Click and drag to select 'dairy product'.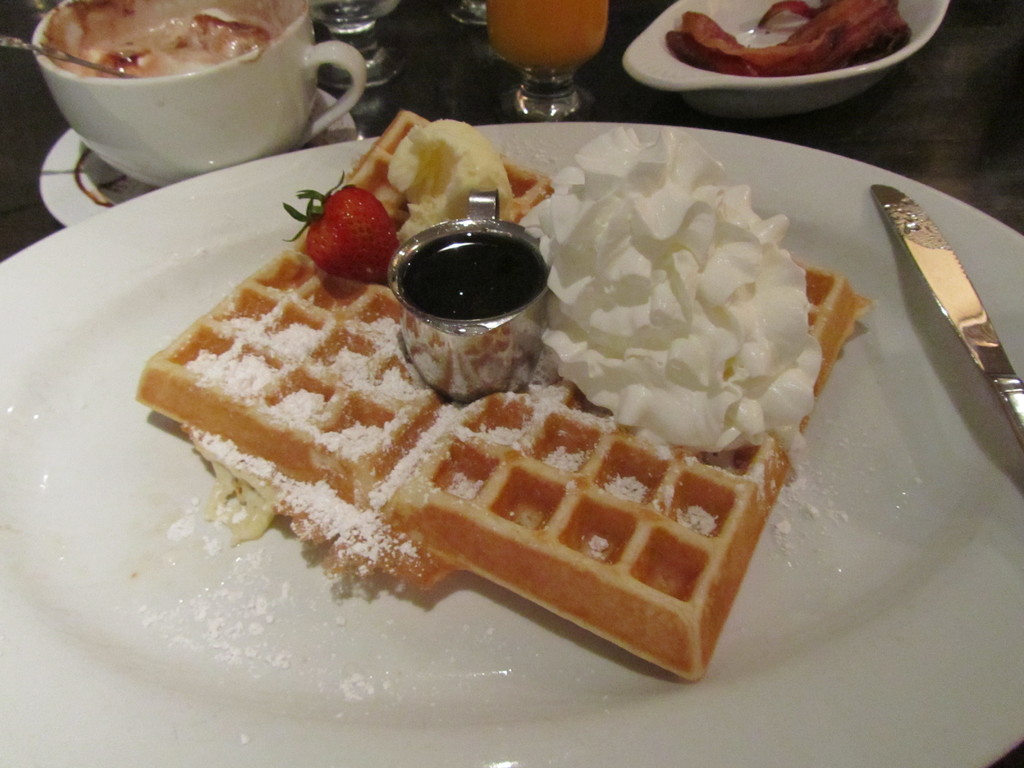
Selection: BBox(52, 6, 301, 74).
